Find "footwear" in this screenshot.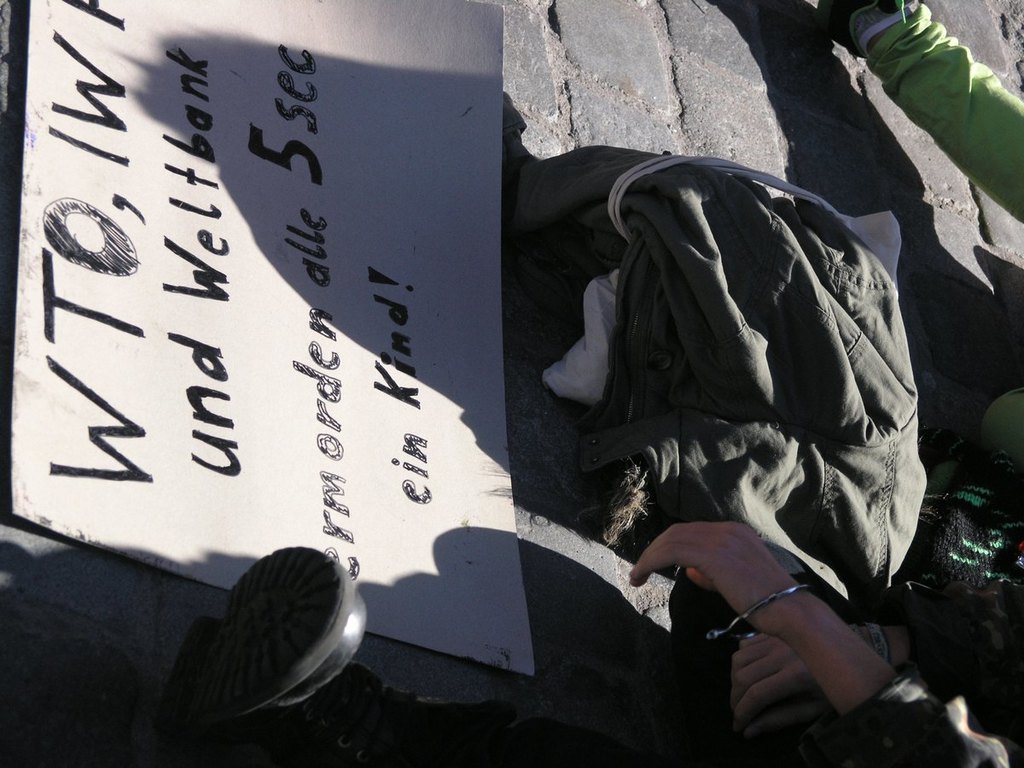
The bounding box for "footwear" is <bbox>143, 535, 361, 744</bbox>.
